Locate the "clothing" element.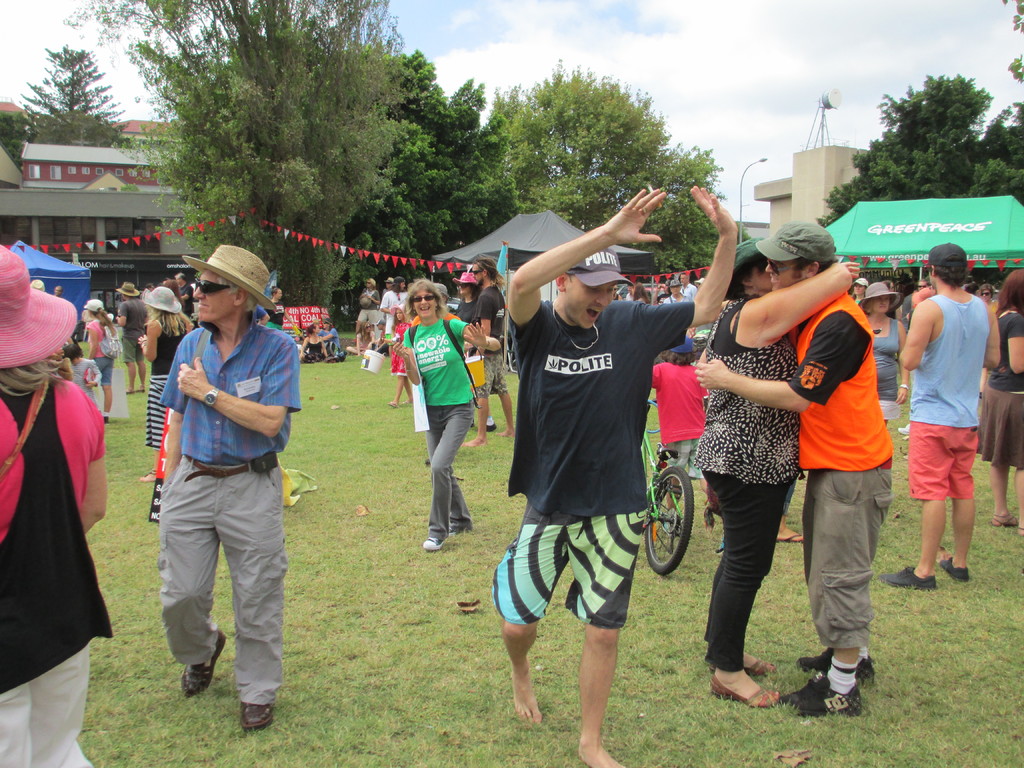
Element bbox: l=651, t=363, r=704, b=481.
